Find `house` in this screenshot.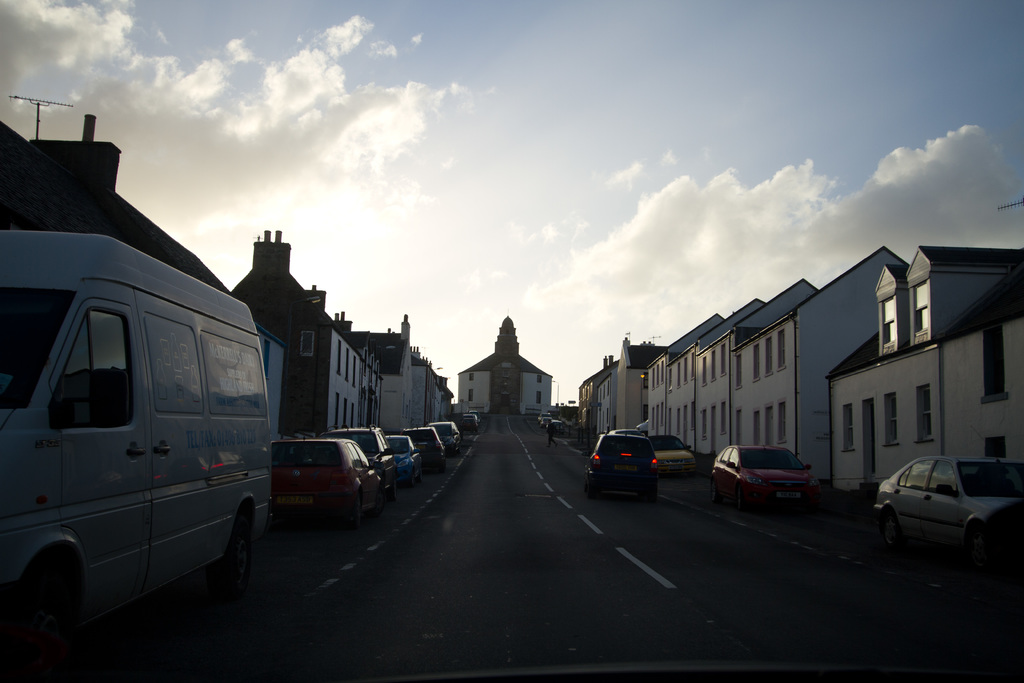
The bounding box for `house` is {"left": 477, "top": 304, "right": 550, "bottom": 449}.
